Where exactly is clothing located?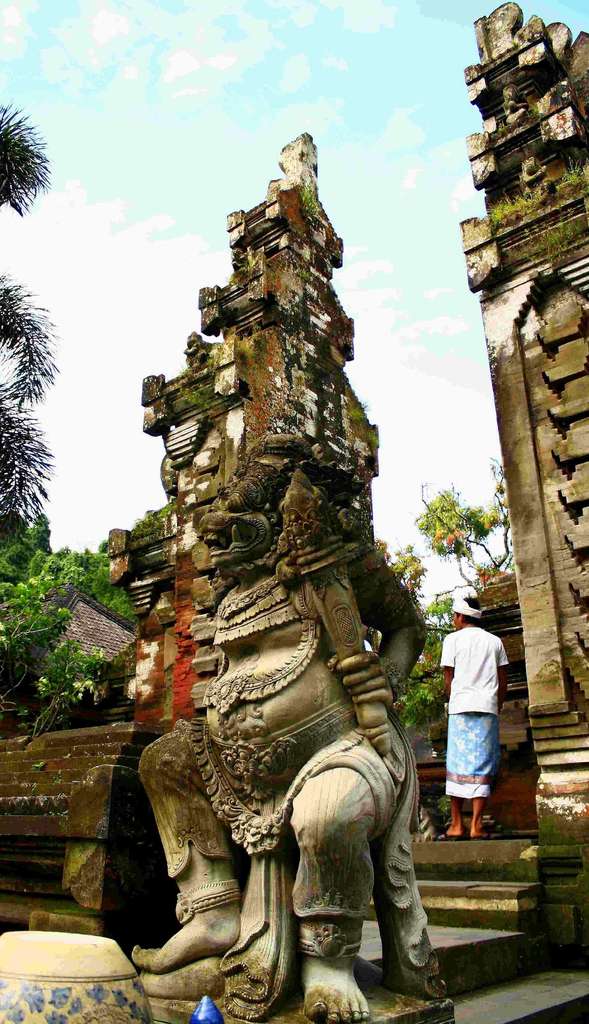
Its bounding box is pyautogui.locateOnScreen(435, 600, 512, 836).
